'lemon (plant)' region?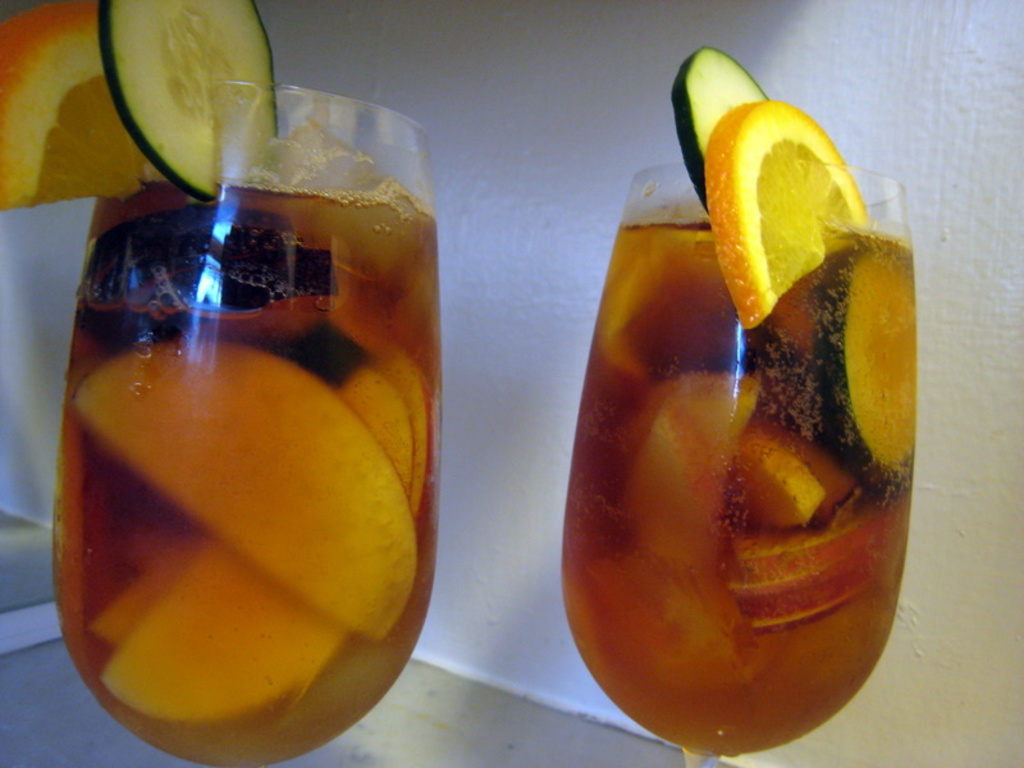
<region>0, 0, 137, 201</region>
